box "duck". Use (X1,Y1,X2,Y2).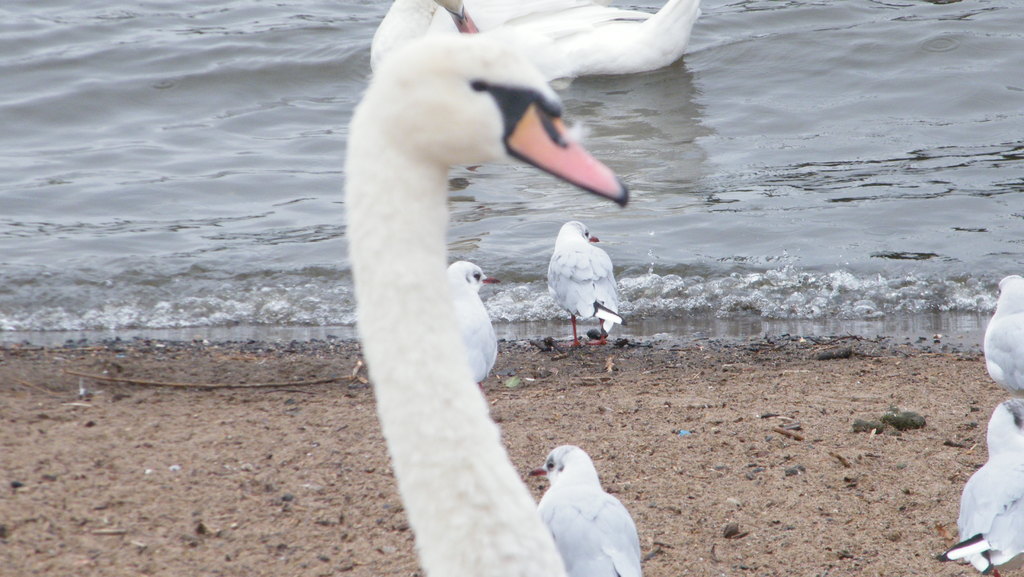
(543,218,625,344).
